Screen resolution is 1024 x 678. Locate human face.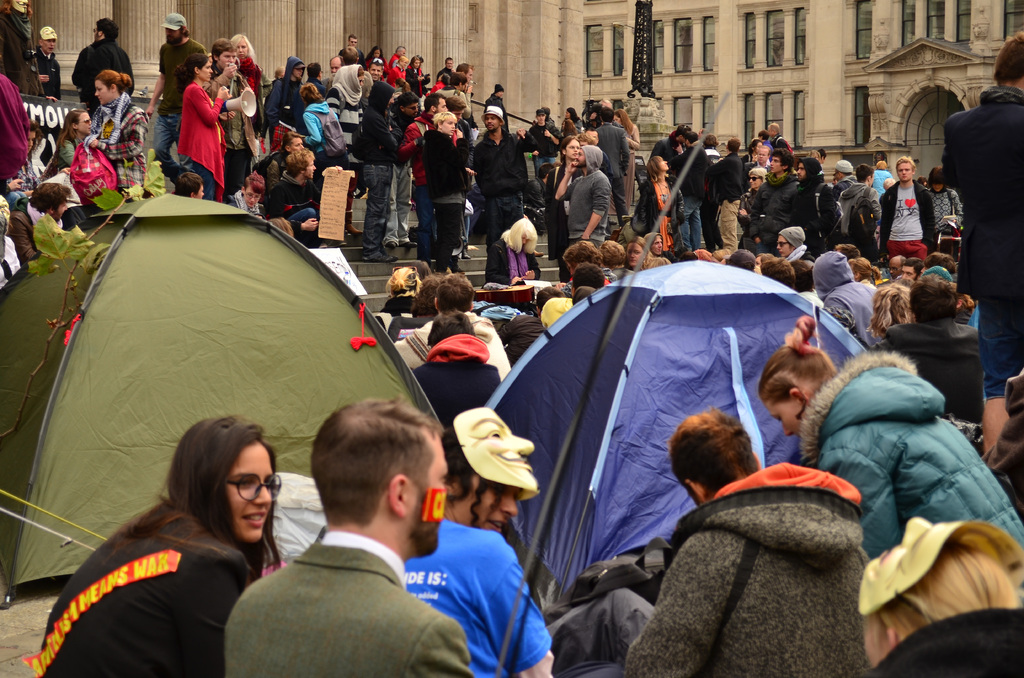
<region>932, 182, 944, 193</region>.
